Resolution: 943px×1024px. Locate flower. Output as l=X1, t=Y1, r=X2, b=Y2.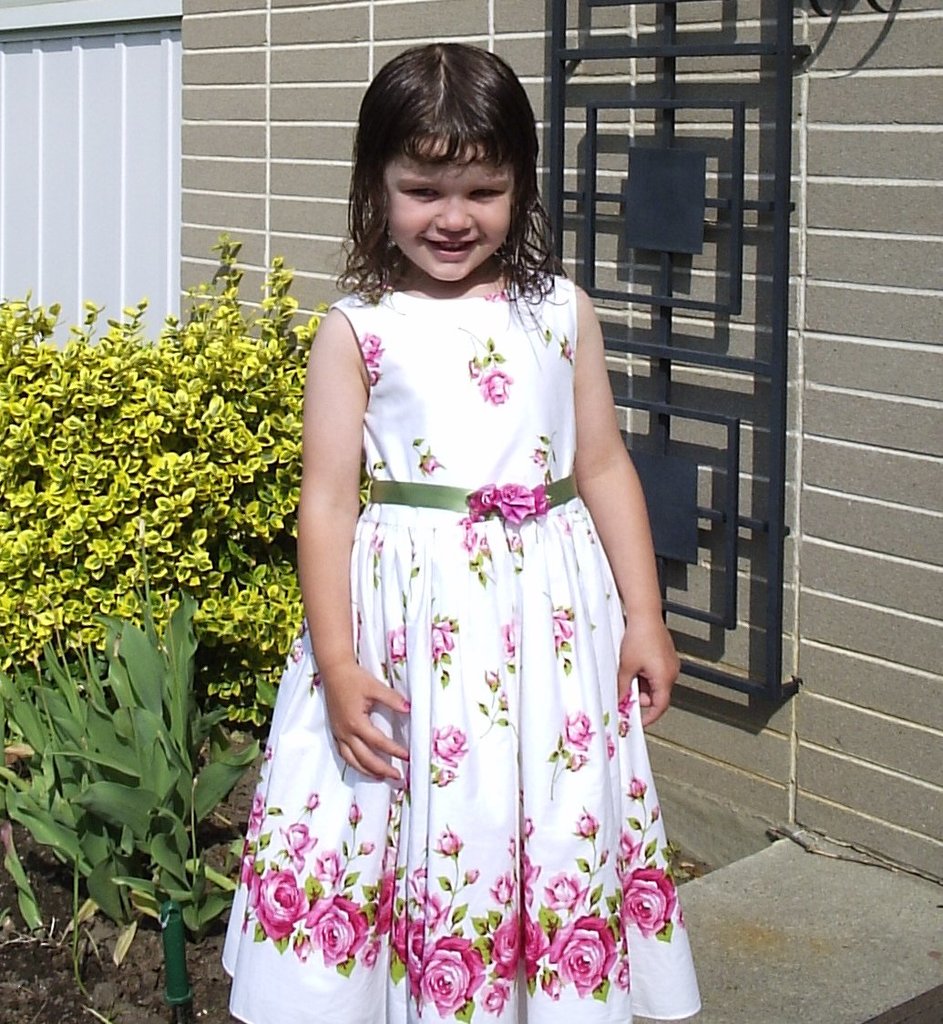
l=469, t=360, r=478, b=383.
